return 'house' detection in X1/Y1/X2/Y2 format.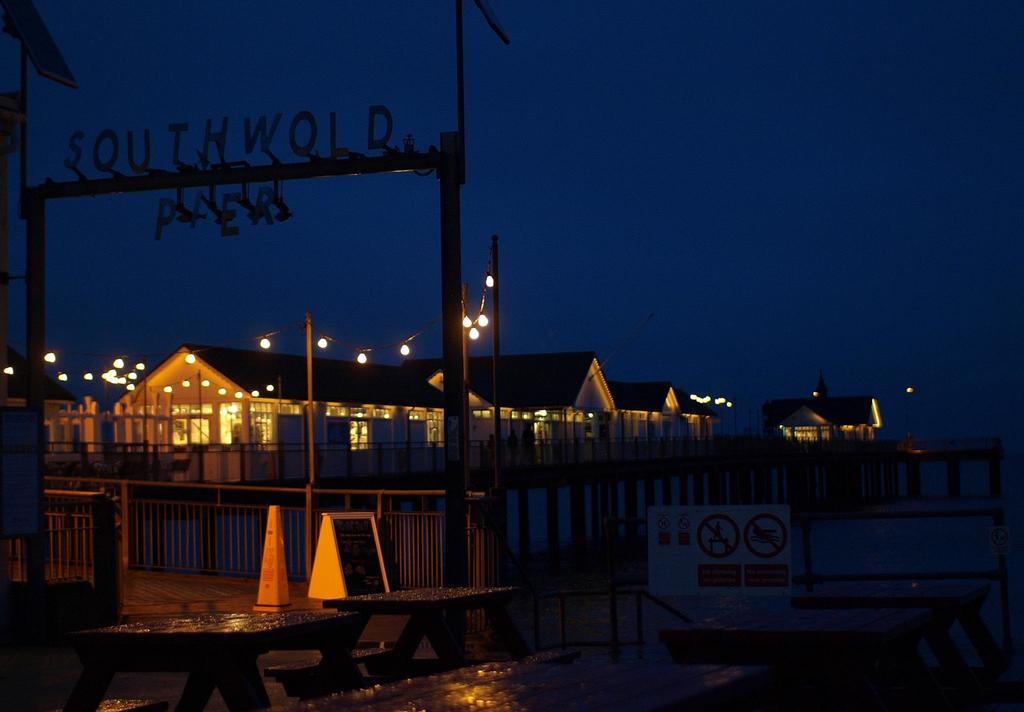
114/343/726/481.
